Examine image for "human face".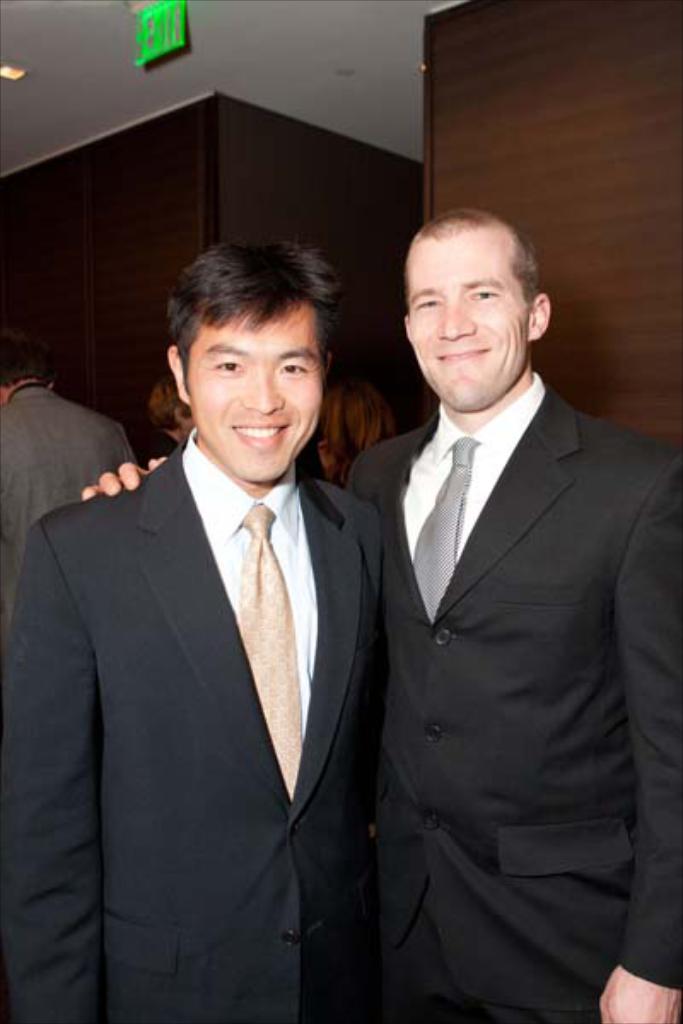
Examination result: x1=181 y1=299 x2=318 y2=481.
